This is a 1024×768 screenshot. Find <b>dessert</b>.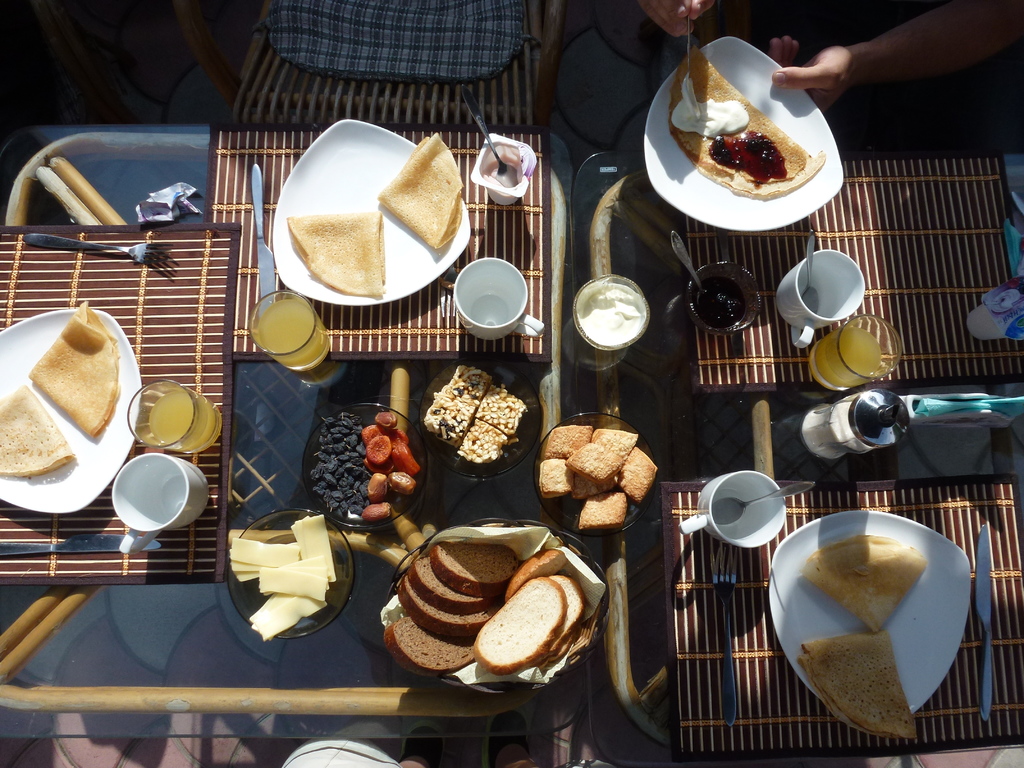
Bounding box: bbox=[376, 134, 466, 246].
